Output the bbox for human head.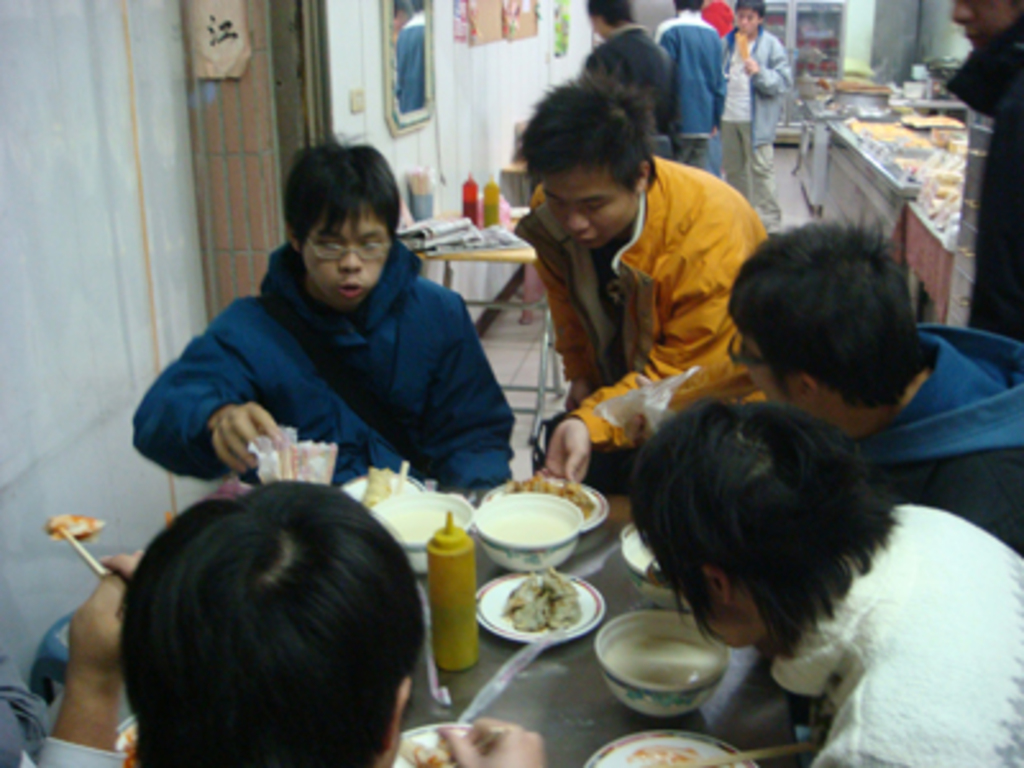
[730, 0, 763, 36].
